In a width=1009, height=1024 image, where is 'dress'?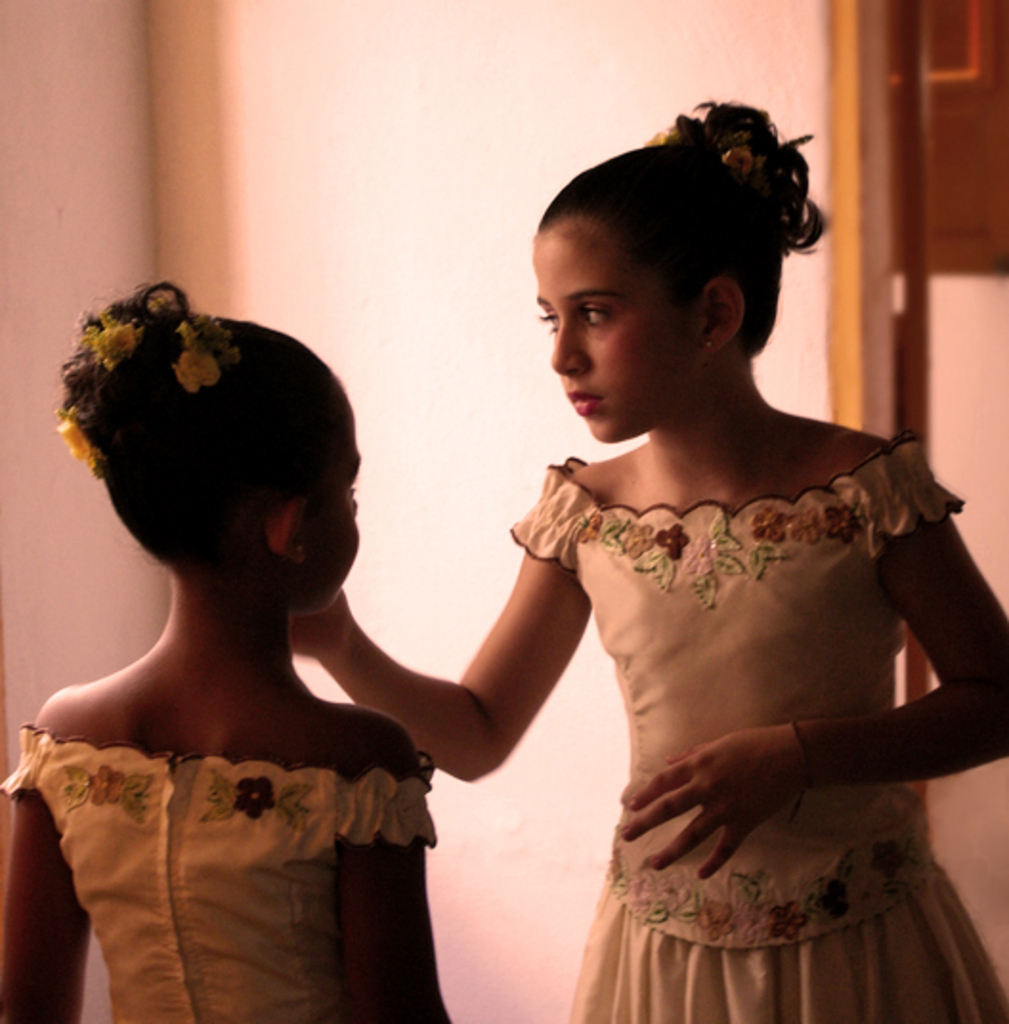
(left=0, top=720, right=436, bottom=1022).
